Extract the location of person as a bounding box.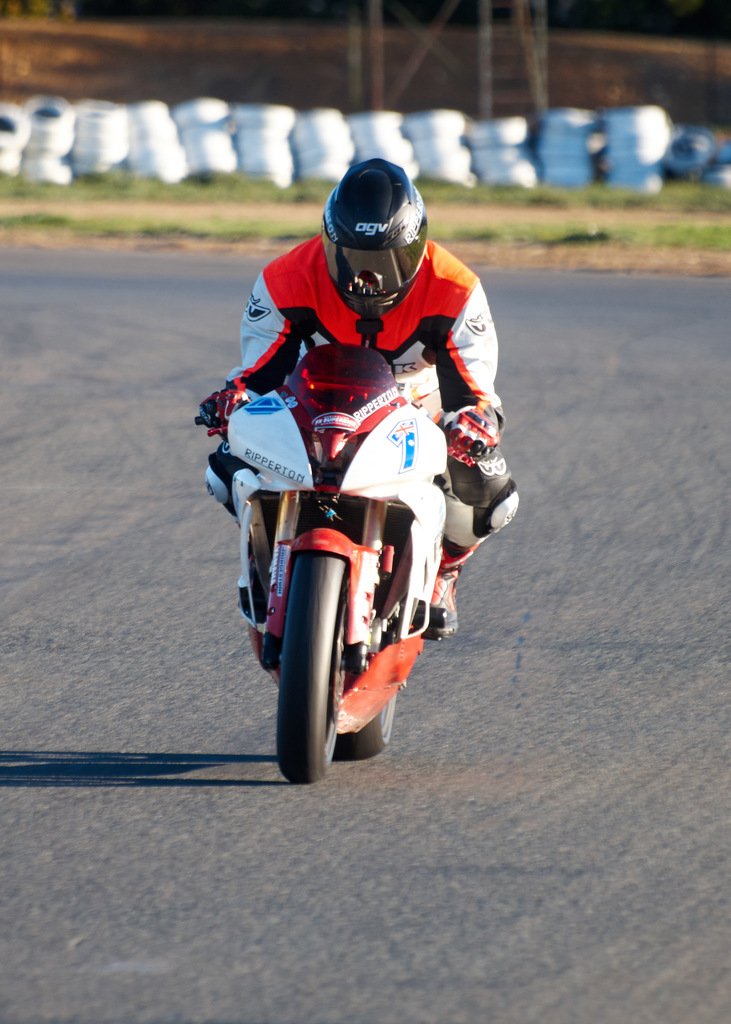
(left=203, top=147, right=518, bottom=644).
